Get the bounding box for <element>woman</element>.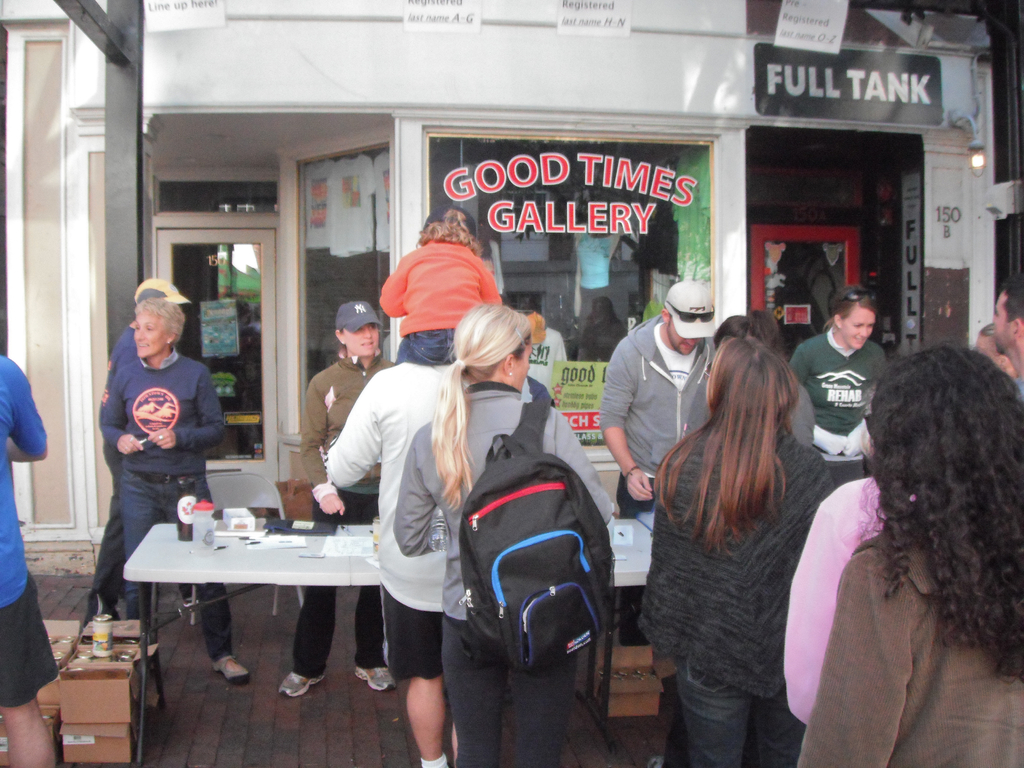
784,286,890,451.
